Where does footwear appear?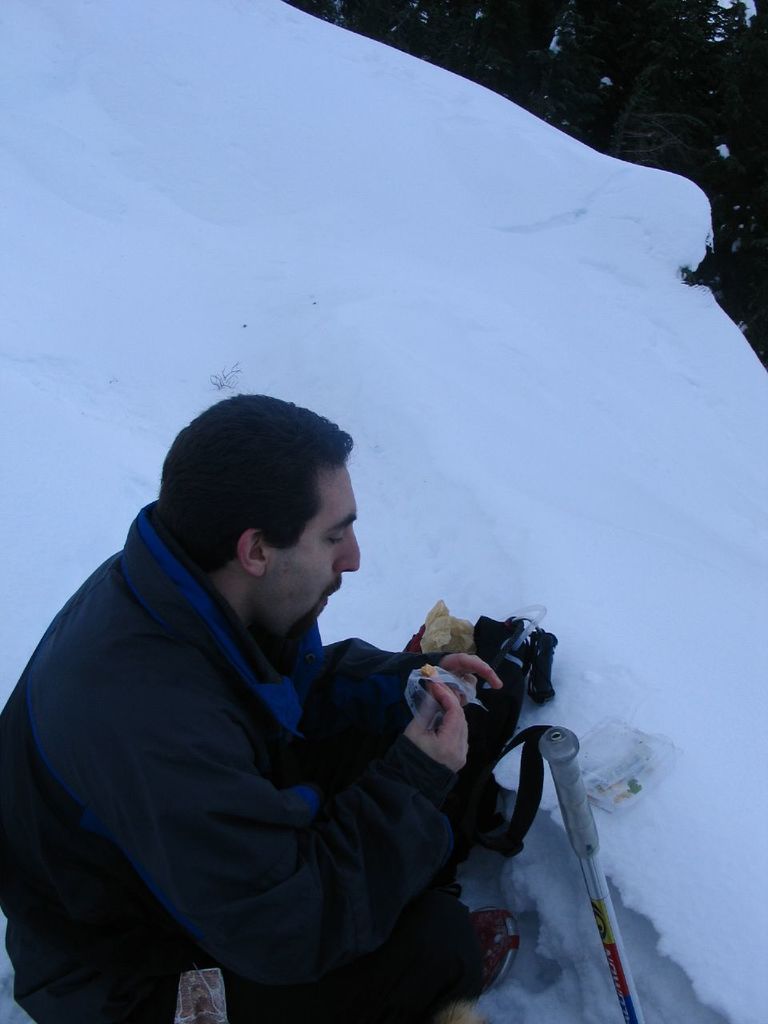
Appears at [x1=482, y1=894, x2=521, y2=994].
